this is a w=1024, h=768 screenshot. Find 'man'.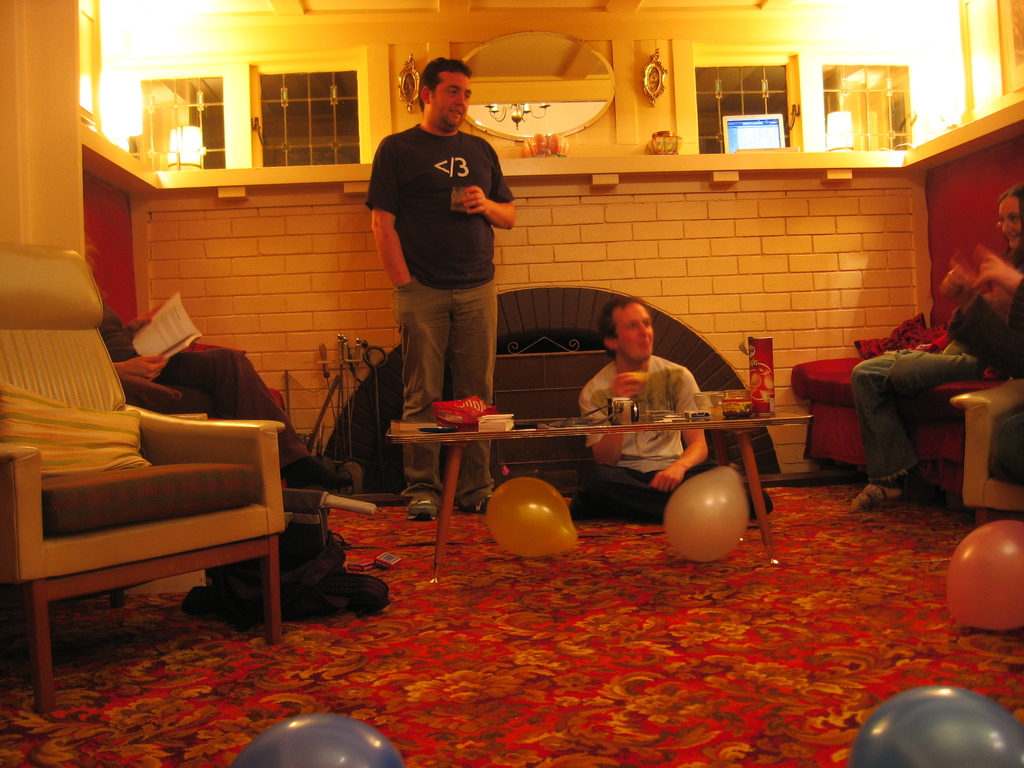
Bounding box: locate(568, 298, 775, 527).
